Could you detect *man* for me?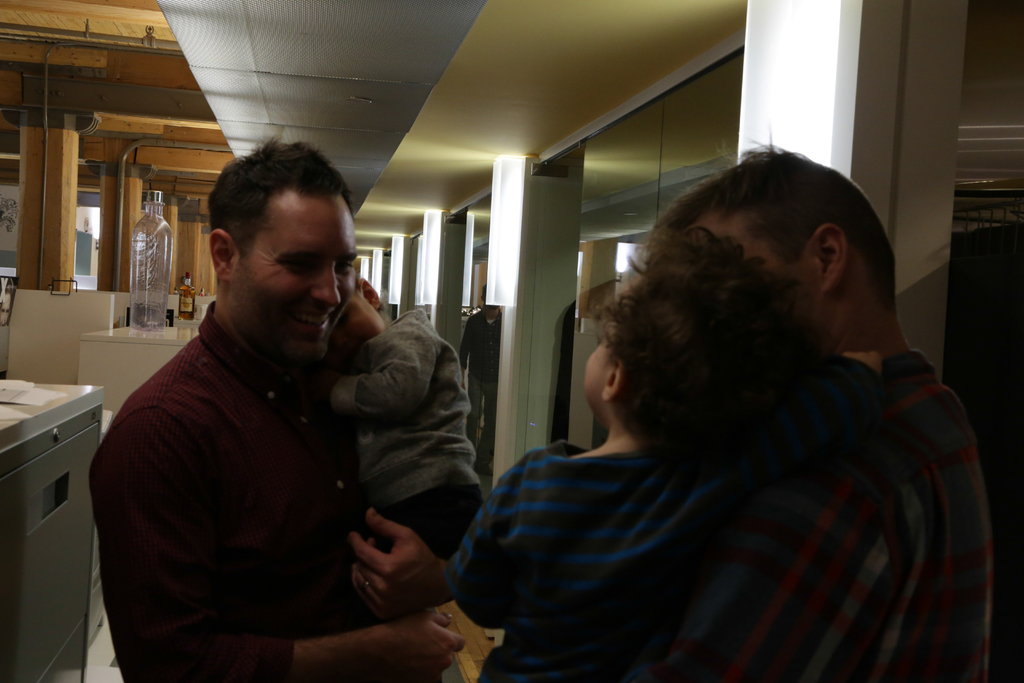
Detection result: (left=624, top=142, right=993, bottom=682).
